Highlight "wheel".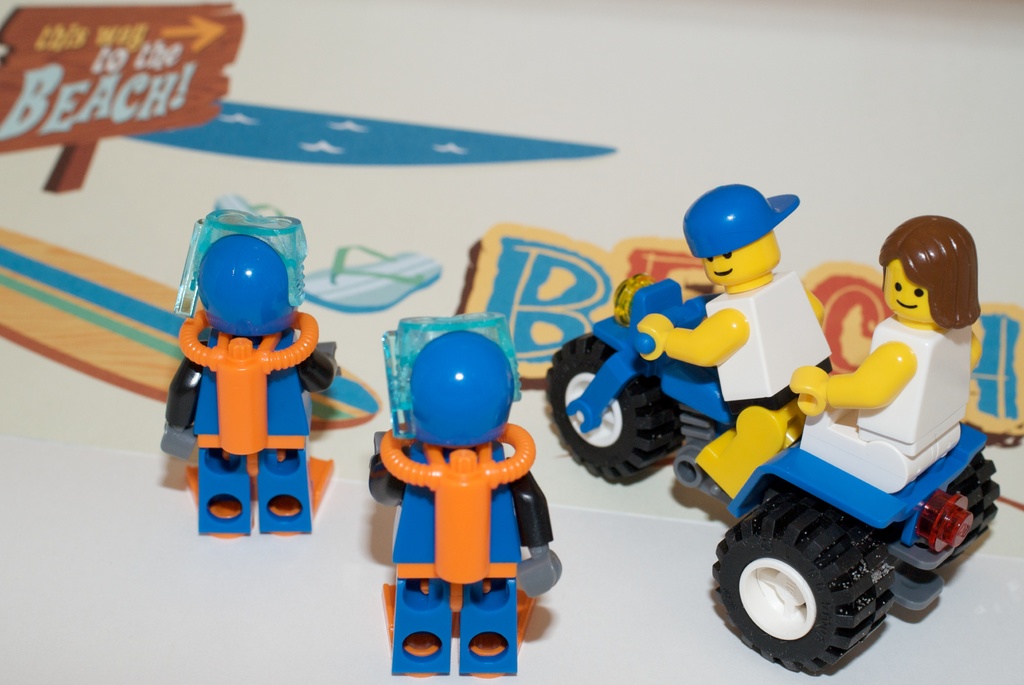
Highlighted region: (x1=545, y1=333, x2=676, y2=483).
